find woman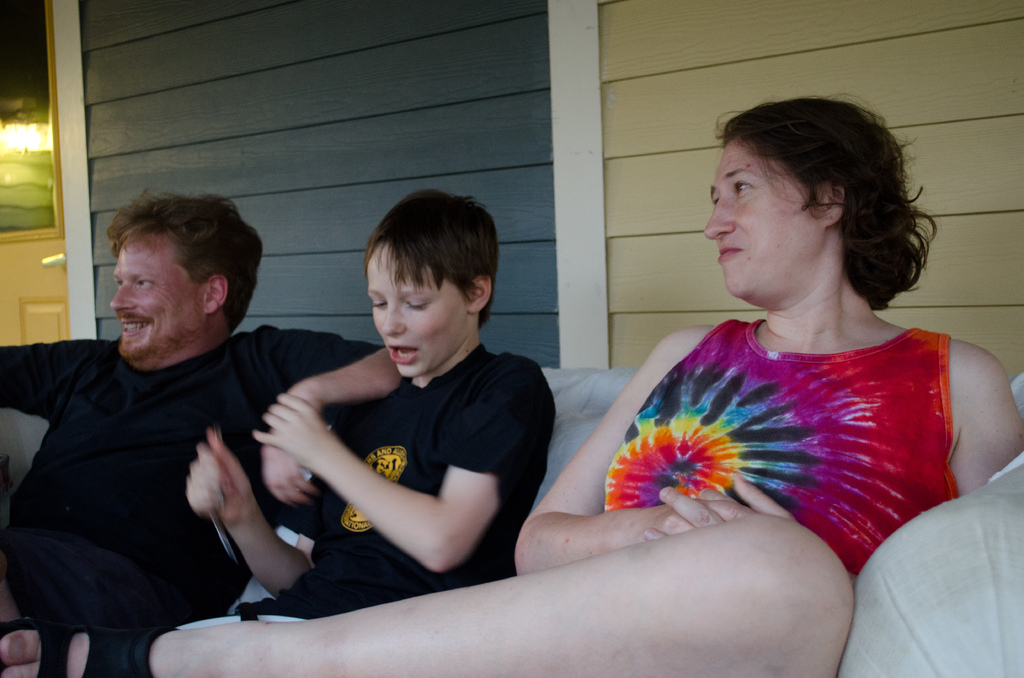
x1=0 y1=91 x2=1023 y2=677
